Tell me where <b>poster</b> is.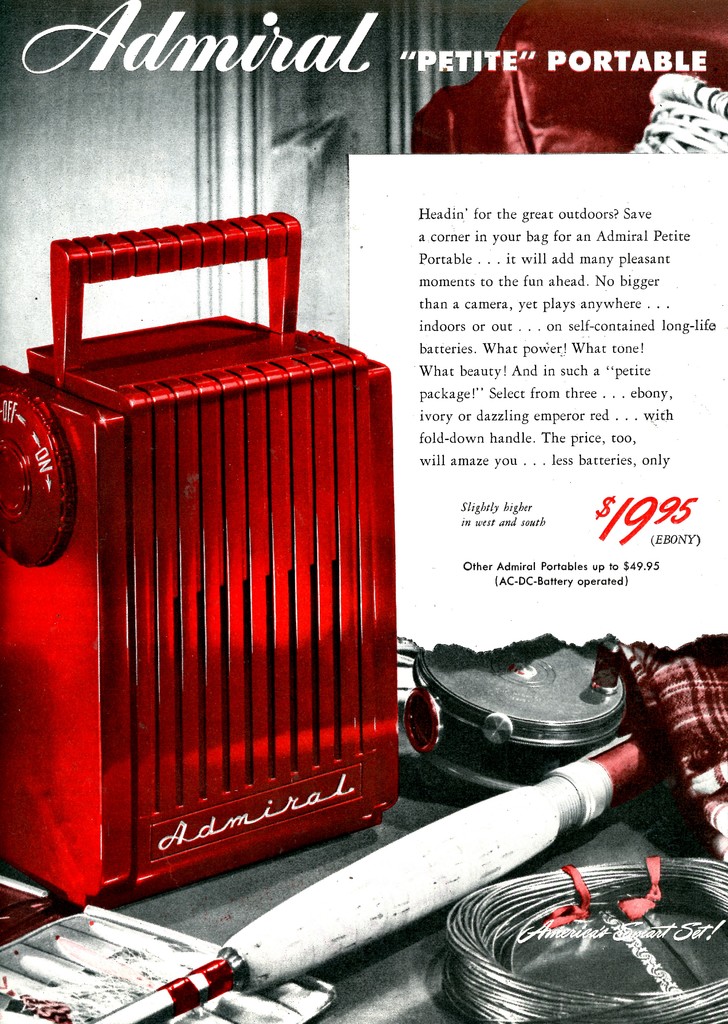
<b>poster</b> is at [left=0, top=0, right=727, bottom=1023].
